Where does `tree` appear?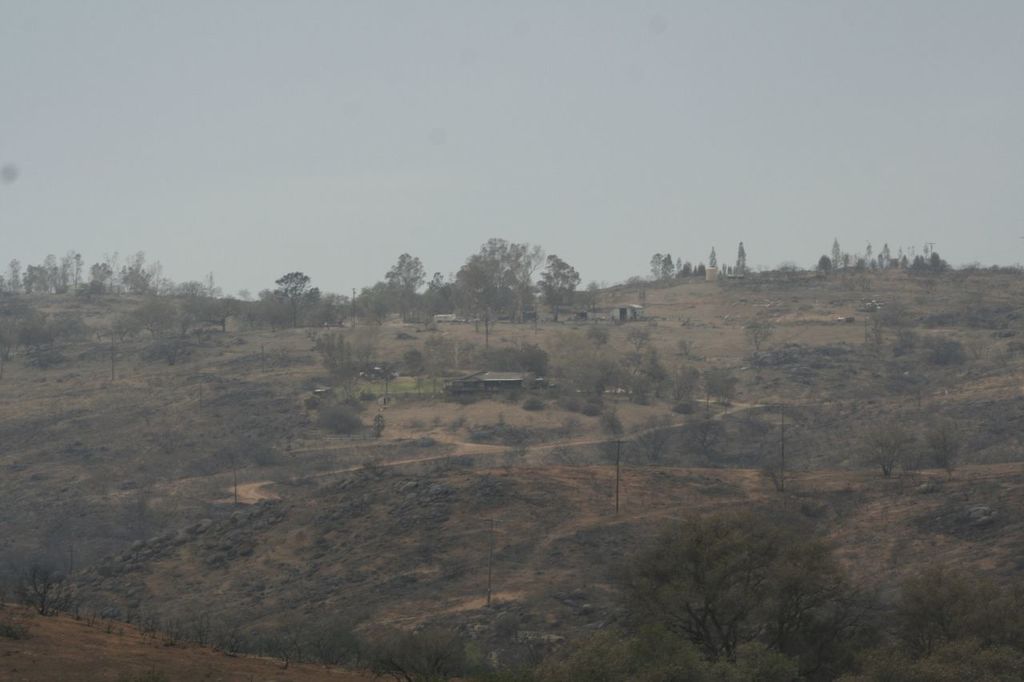
Appears at pyautogui.locateOnScreen(674, 257, 690, 285).
